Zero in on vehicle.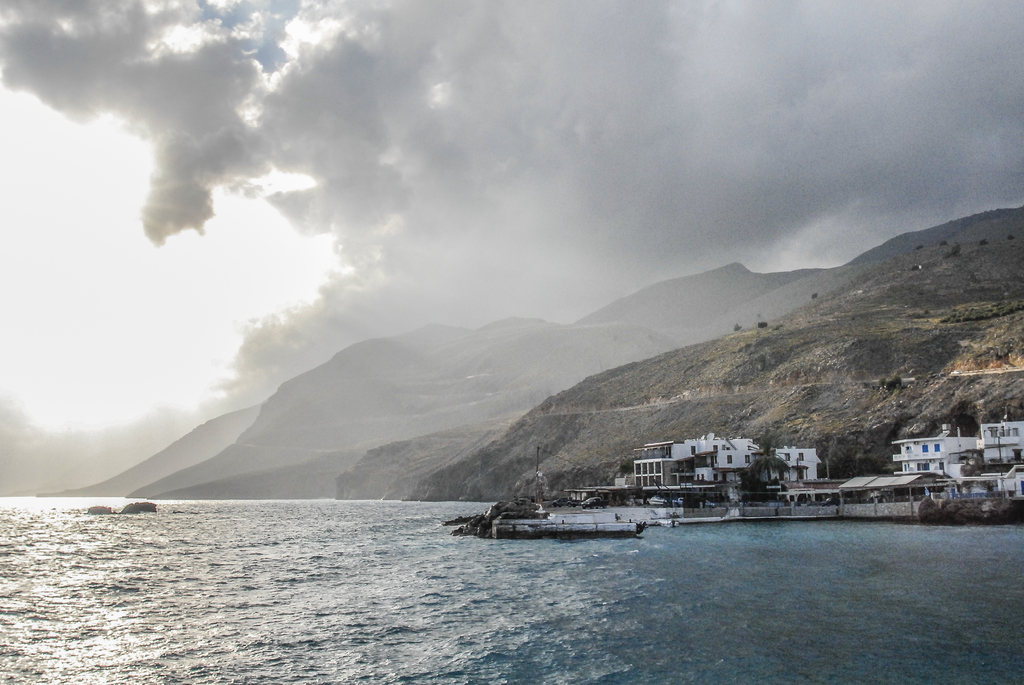
Zeroed in: BBox(489, 444, 641, 536).
